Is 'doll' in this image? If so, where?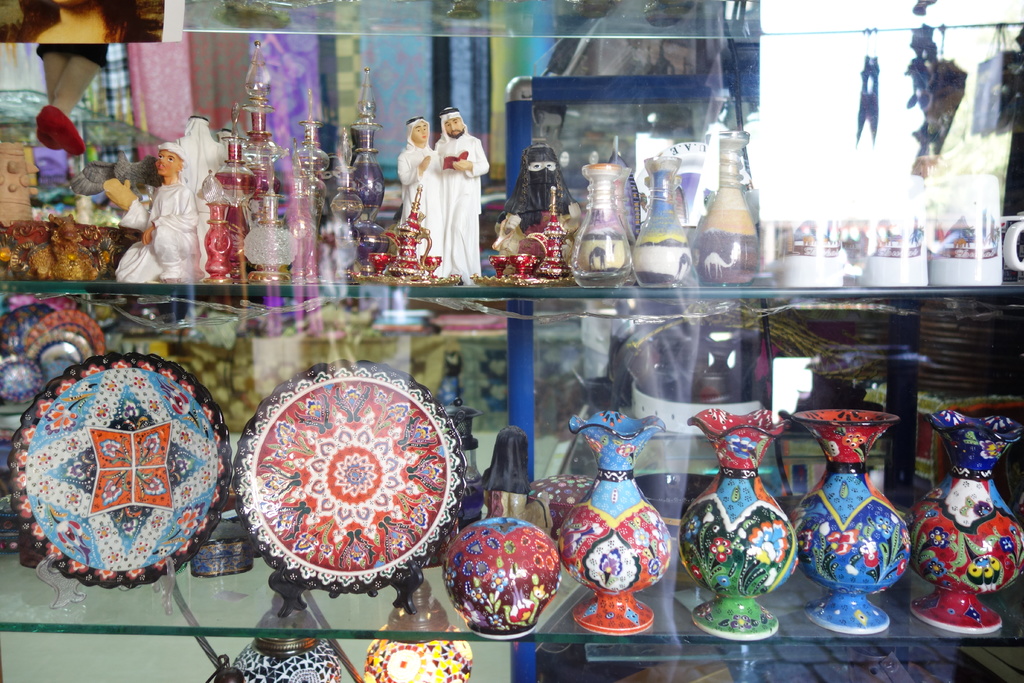
Yes, at crop(491, 131, 579, 274).
